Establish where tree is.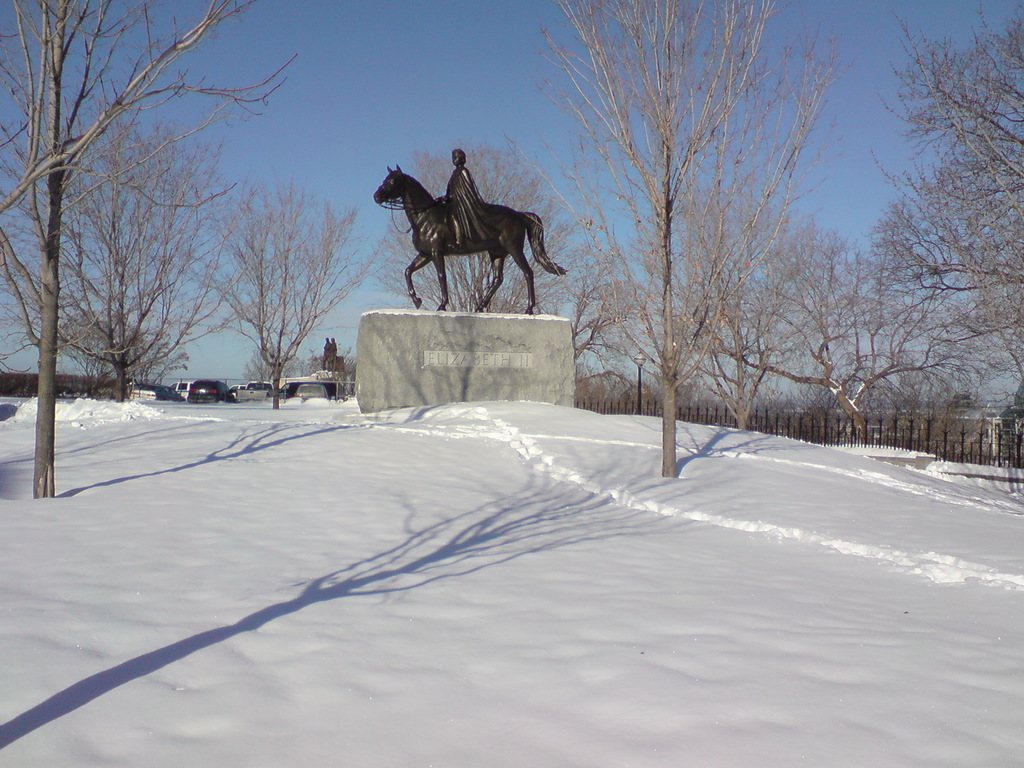
Established at (left=524, top=0, right=864, bottom=478).
